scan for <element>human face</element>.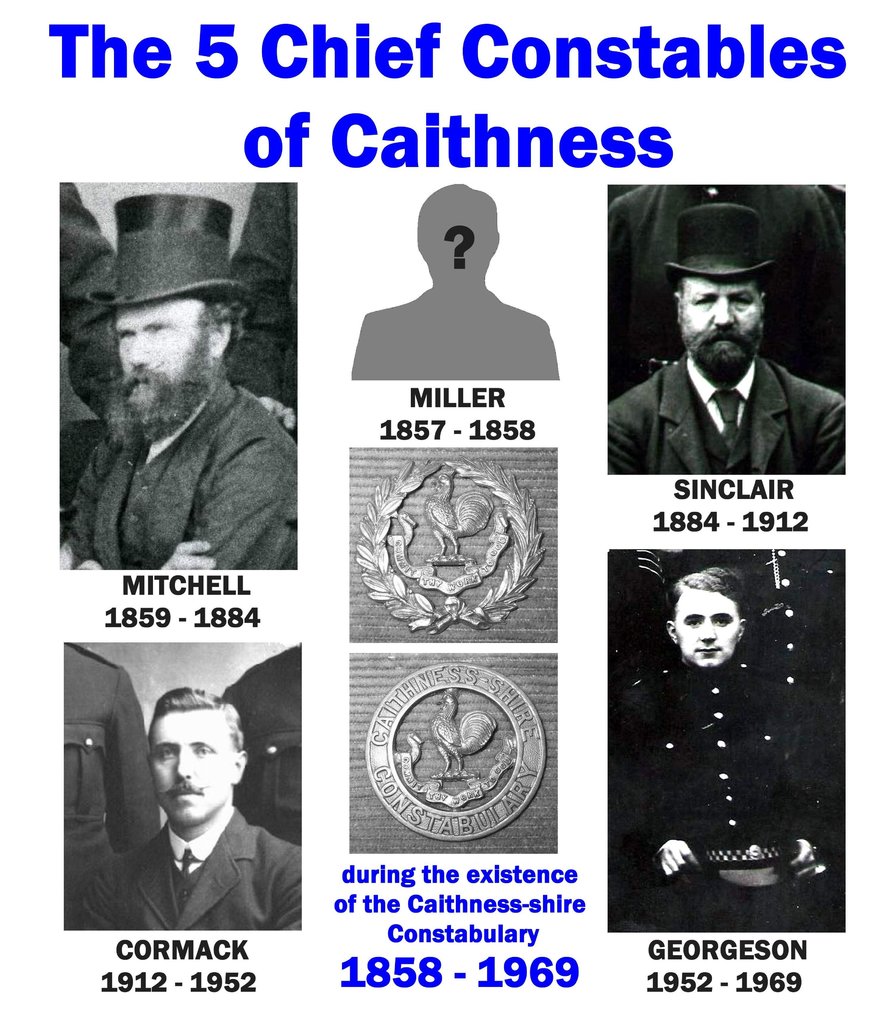
Scan result: 676/587/737/673.
